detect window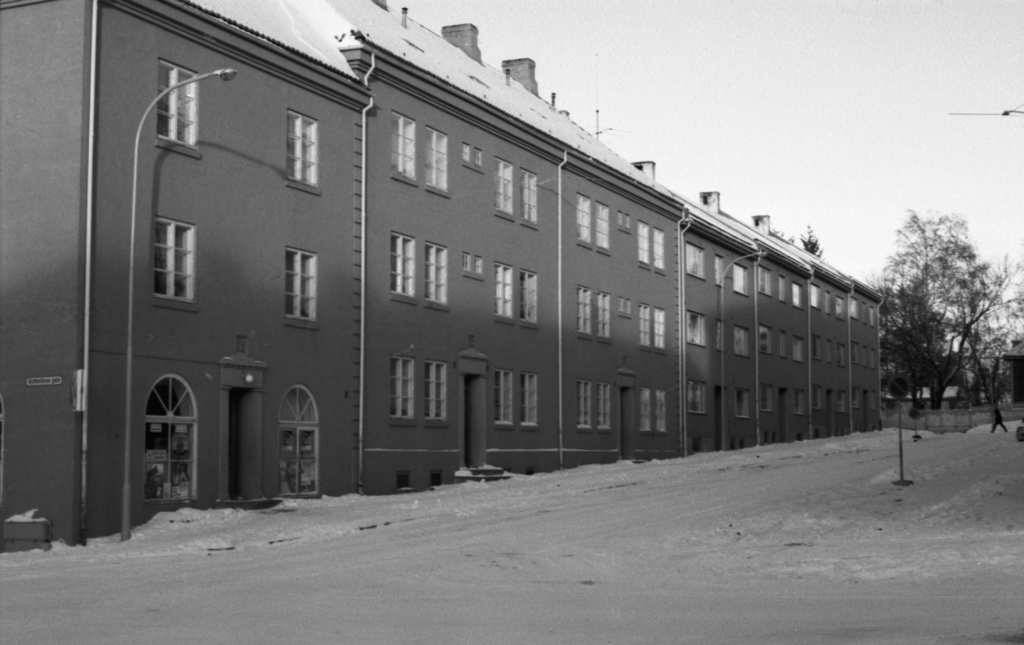
758:325:771:354
